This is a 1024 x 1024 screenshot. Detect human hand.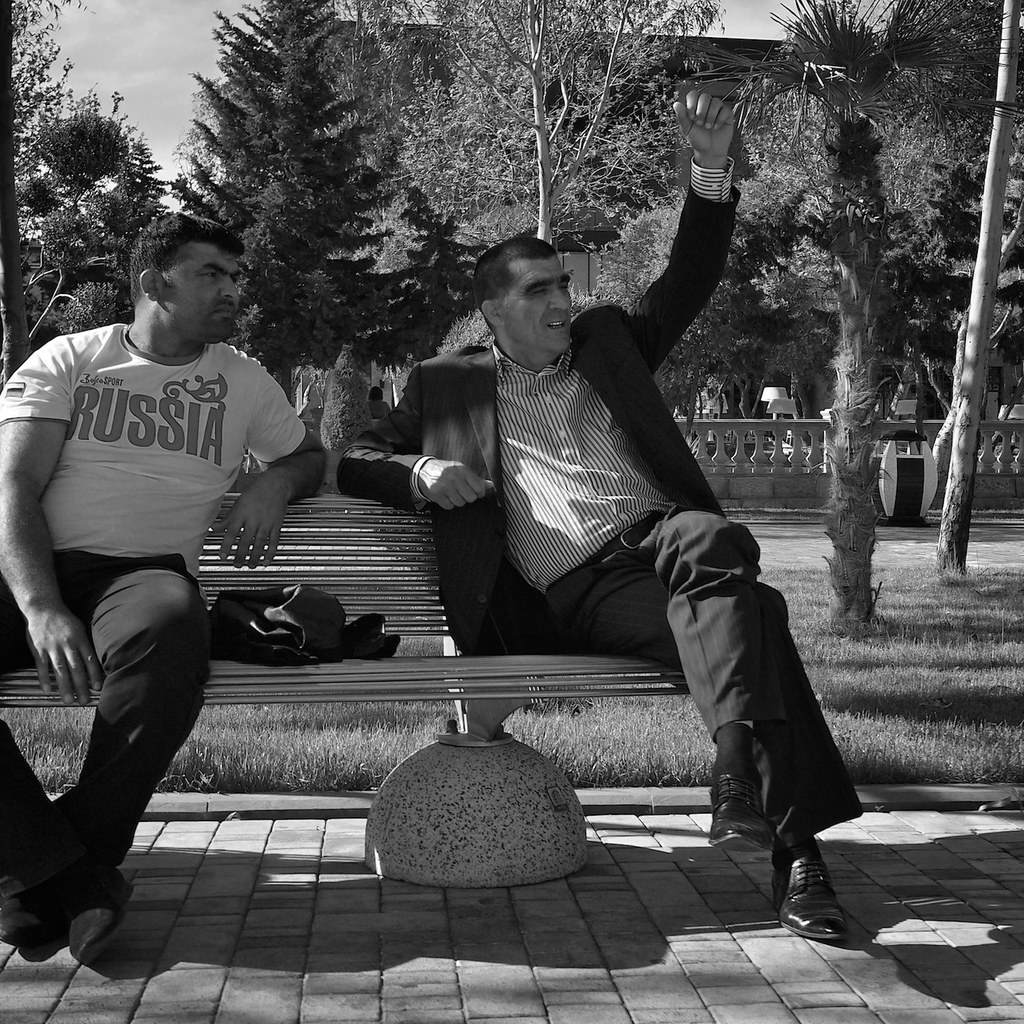
Rect(210, 473, 293, 569).
